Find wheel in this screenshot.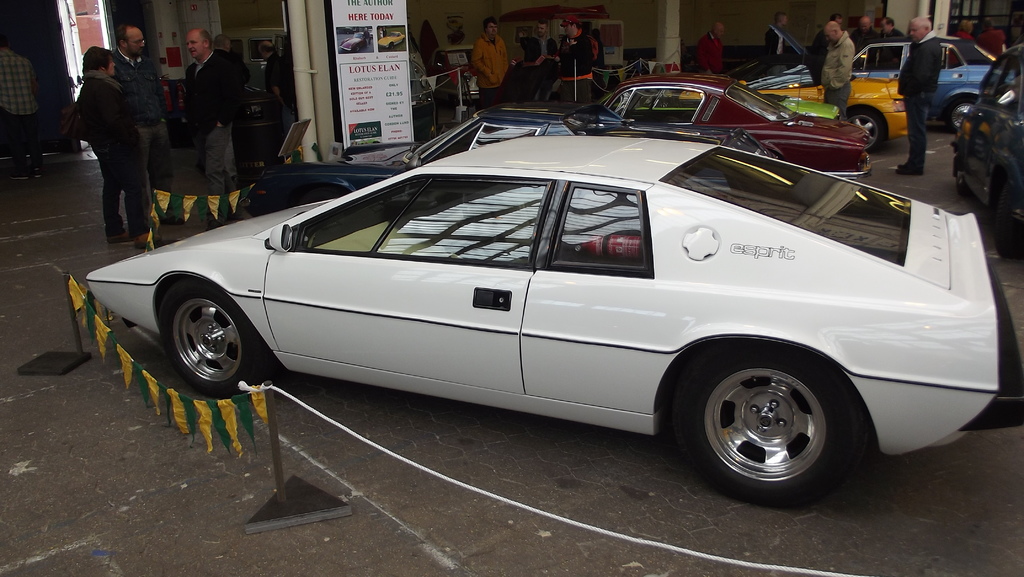
The bounding box for wheel is rect(995, 169, 1023, 252).
